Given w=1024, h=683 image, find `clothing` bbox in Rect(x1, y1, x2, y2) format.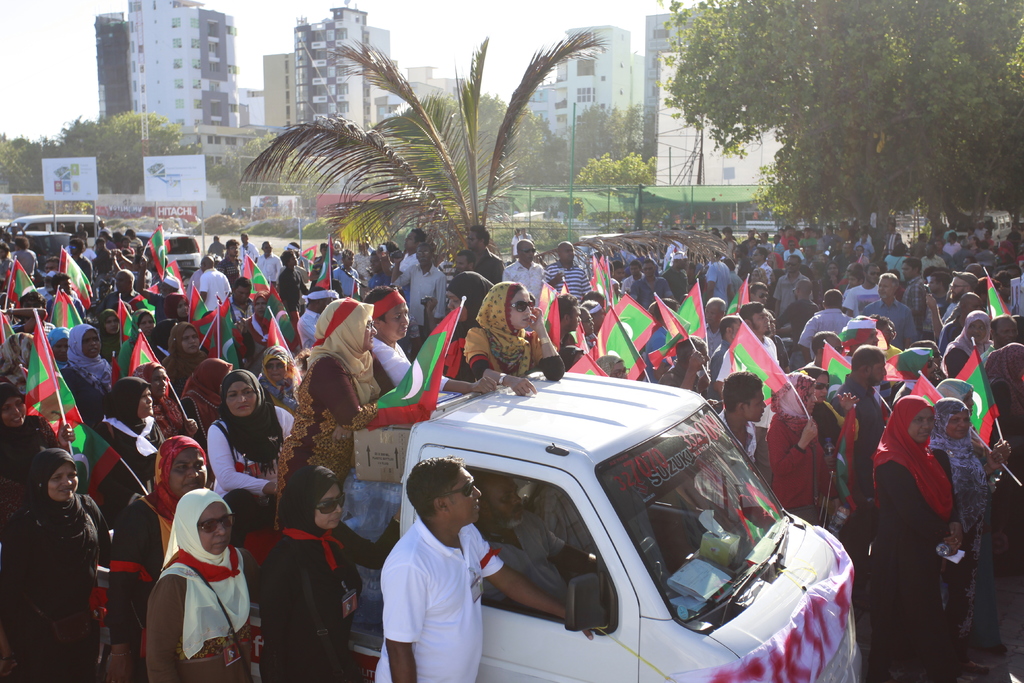
Rect(36, 286, 97, 324).
